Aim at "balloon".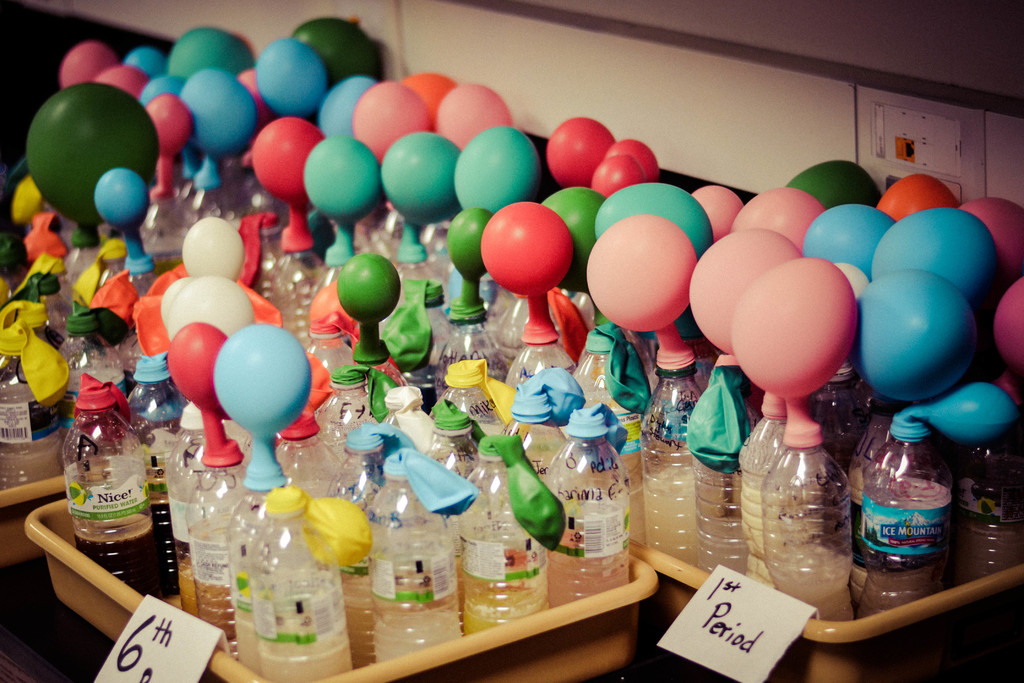
Aimed at pyautogui.locateOnScreen(88, 269, 143, 349).
